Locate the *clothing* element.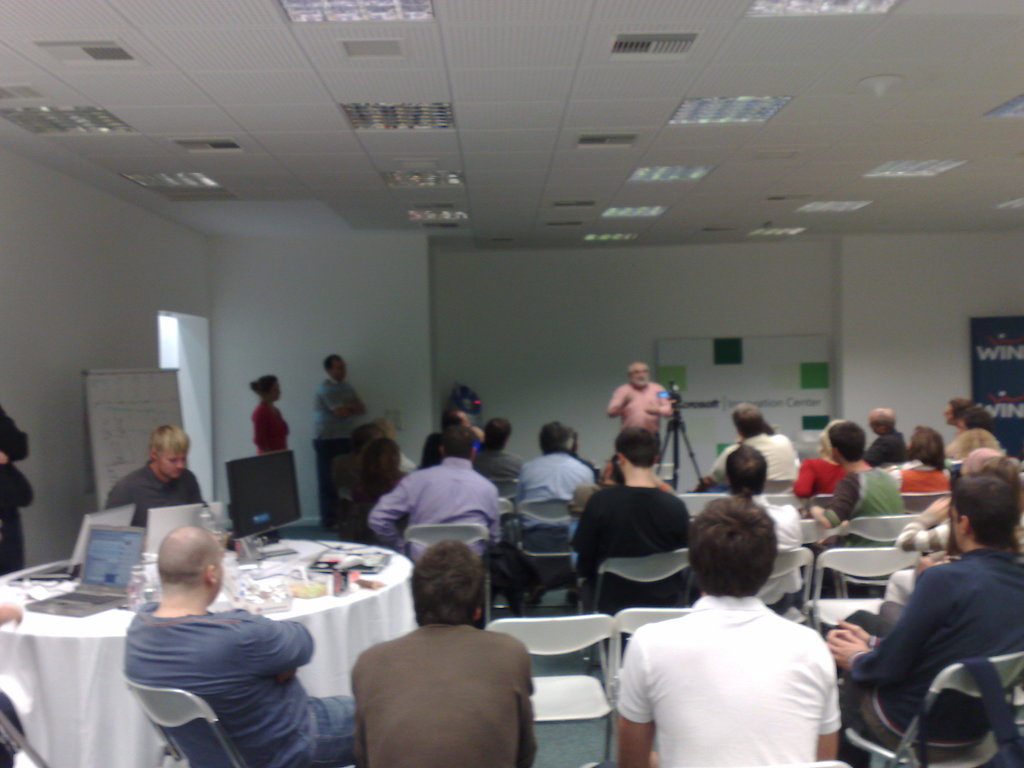
Element bbox: <box>844,534,1023,752</box>.
